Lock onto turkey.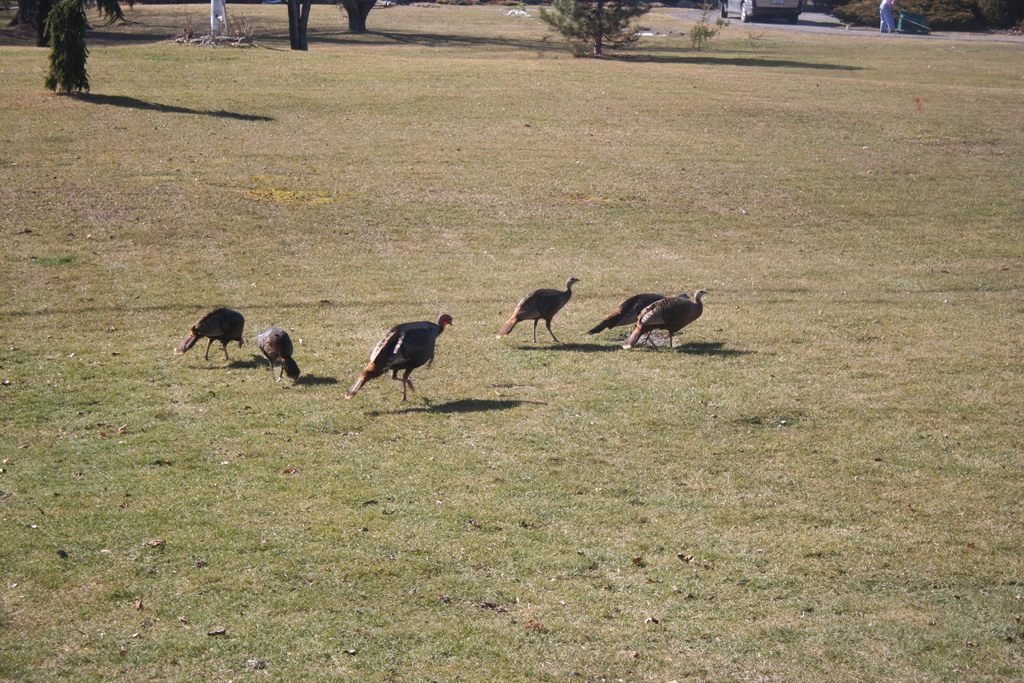
Locked: <box>619,288,708,350</box>.
